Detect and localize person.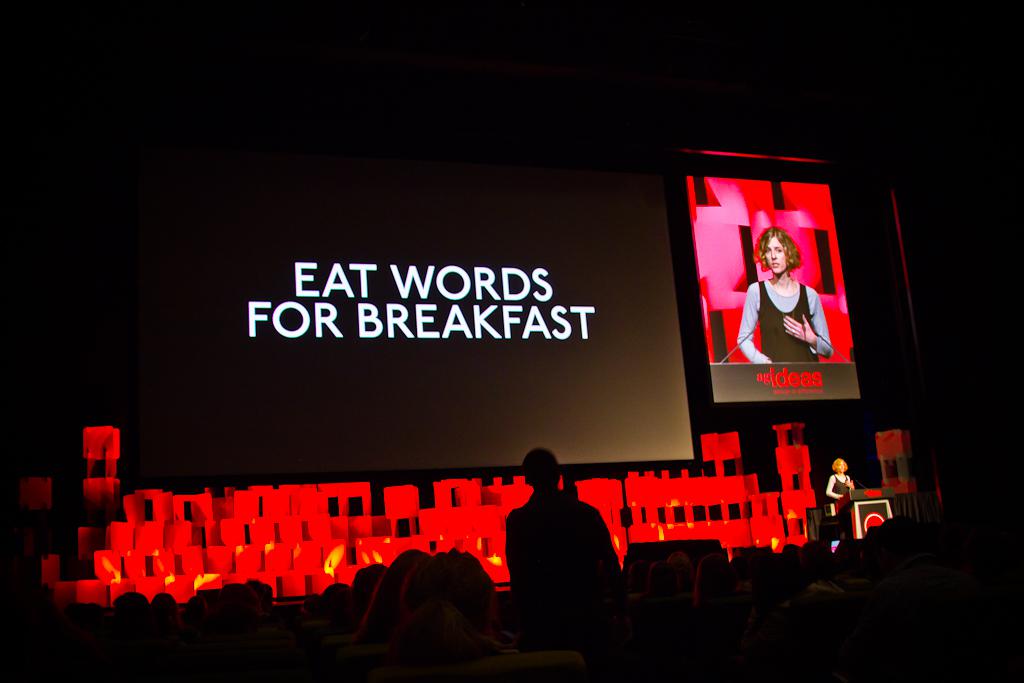
Localized at bbox=(504, 448, 617, 658).
